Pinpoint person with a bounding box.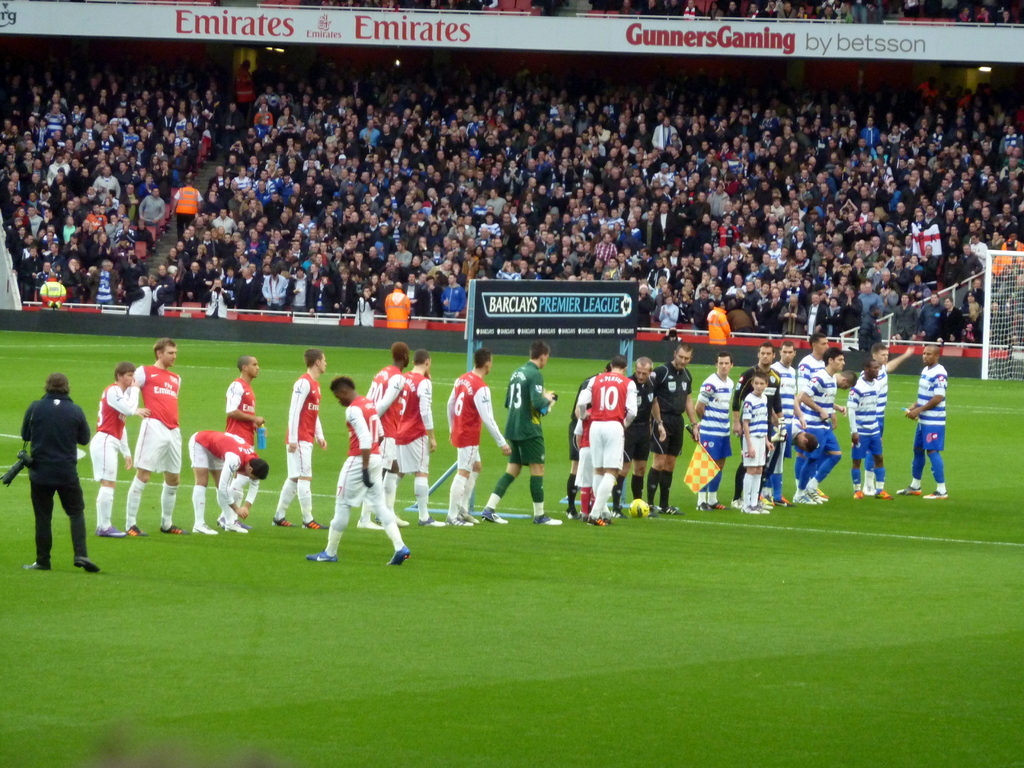
186/428/269/528.
